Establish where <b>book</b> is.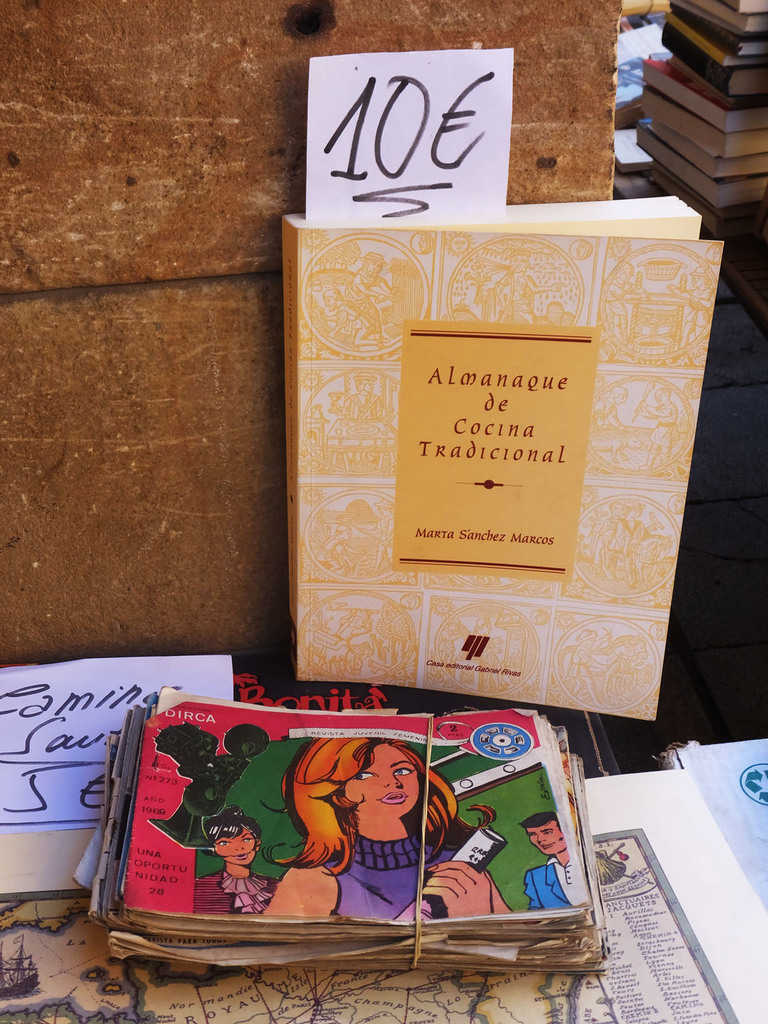
Established at 0,648,238,907.
